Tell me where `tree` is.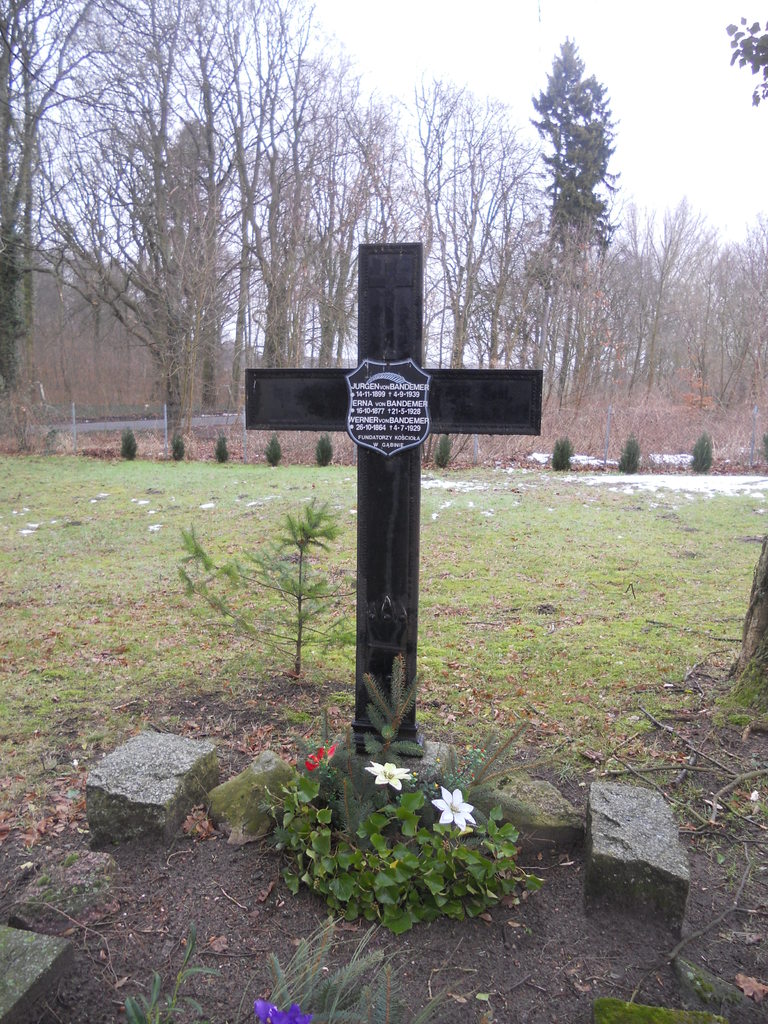
`tree` is at l=707, t=4, r=767, b=109.
